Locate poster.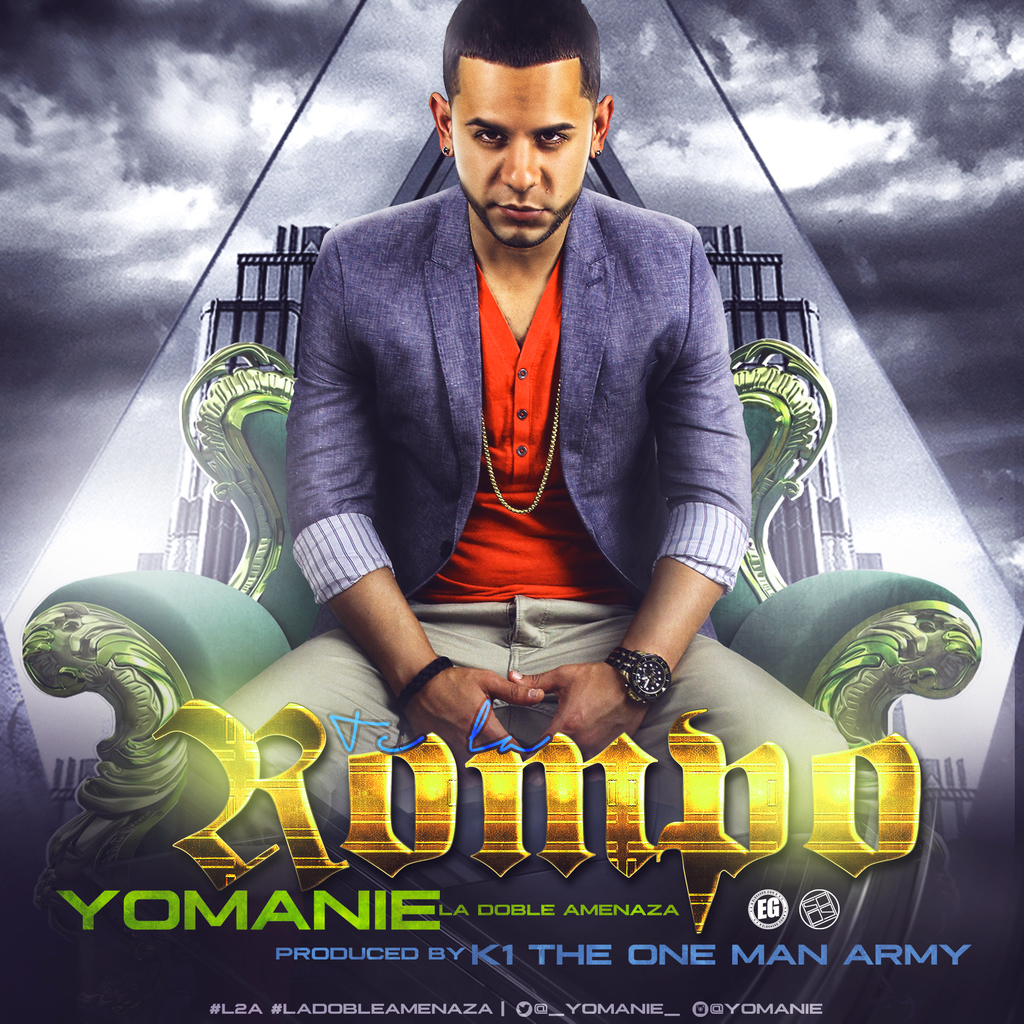
Bounding box: (left=0, top=0, right=1023, bottom=1023).
